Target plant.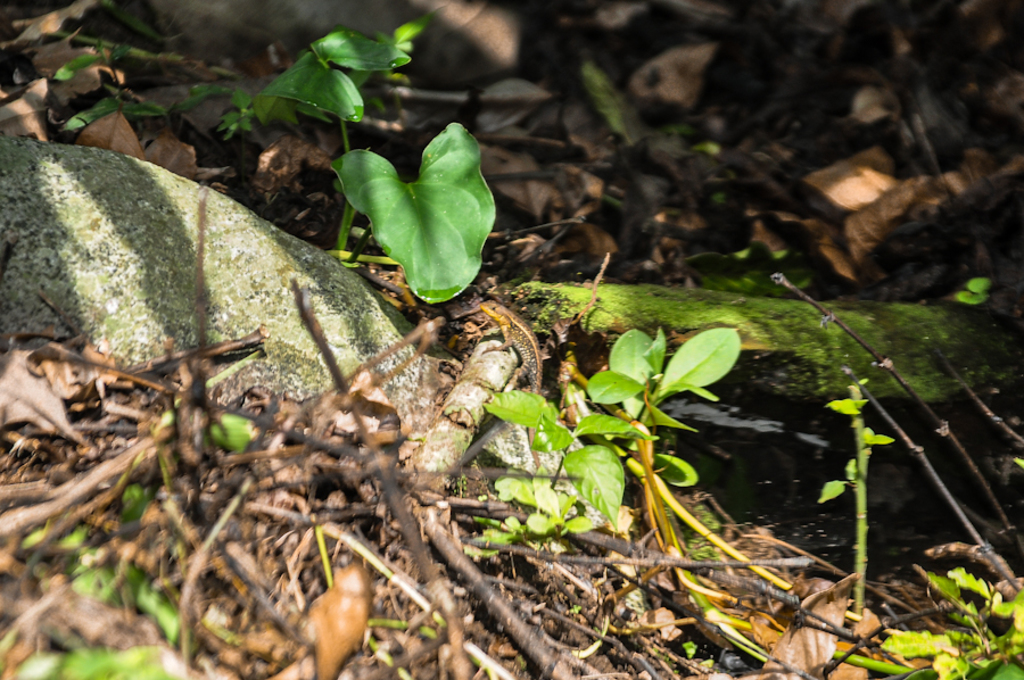
Target region: 496:318:740:509.
